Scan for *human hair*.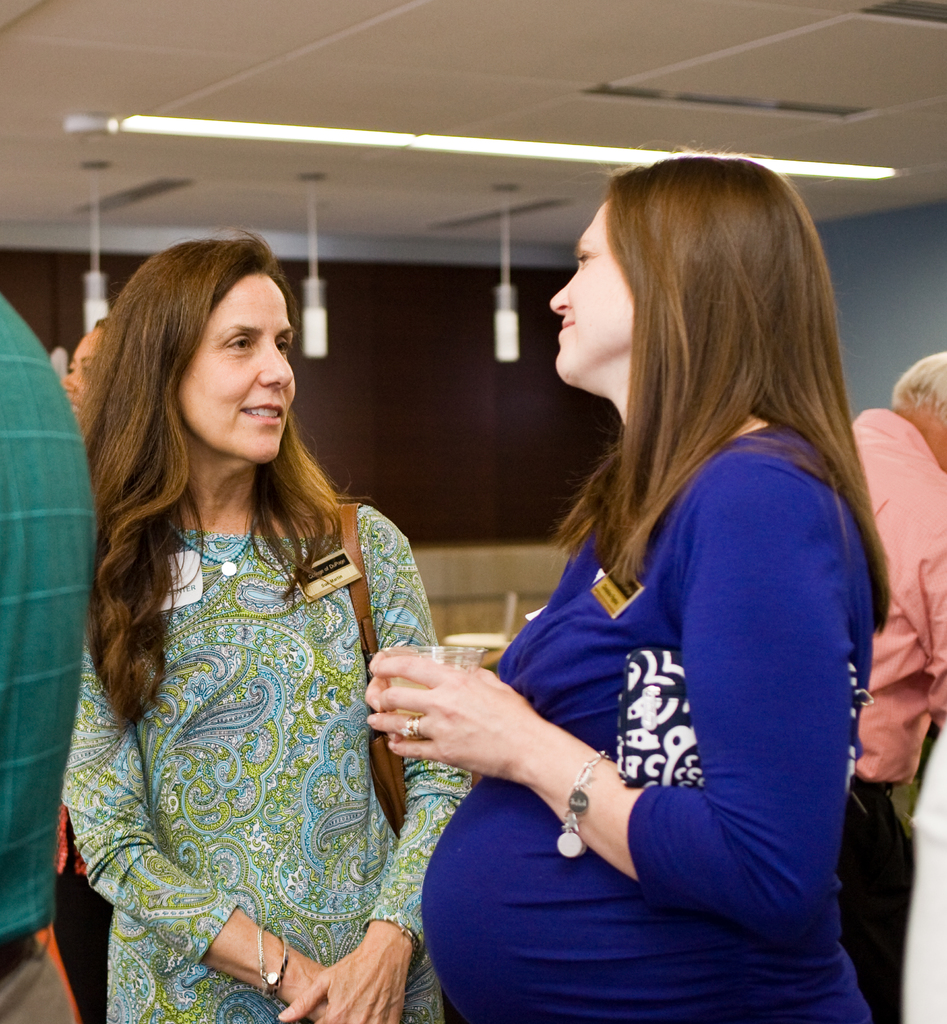
Scan result: 887, 348, 946, 421.
